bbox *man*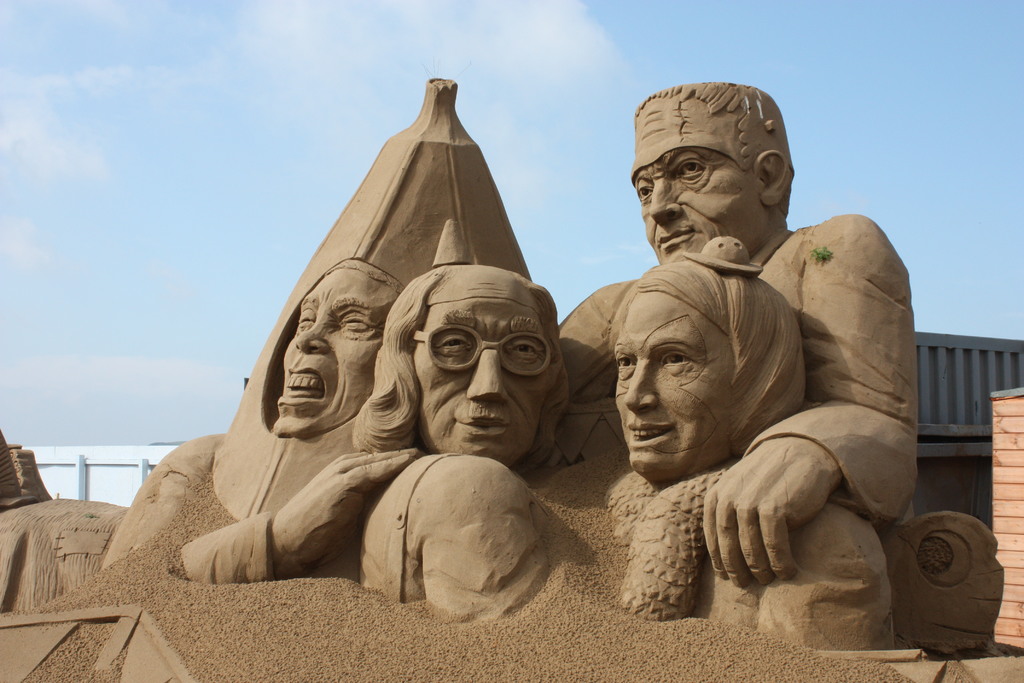
(left=259, top=252, right=420, bottom=444)
